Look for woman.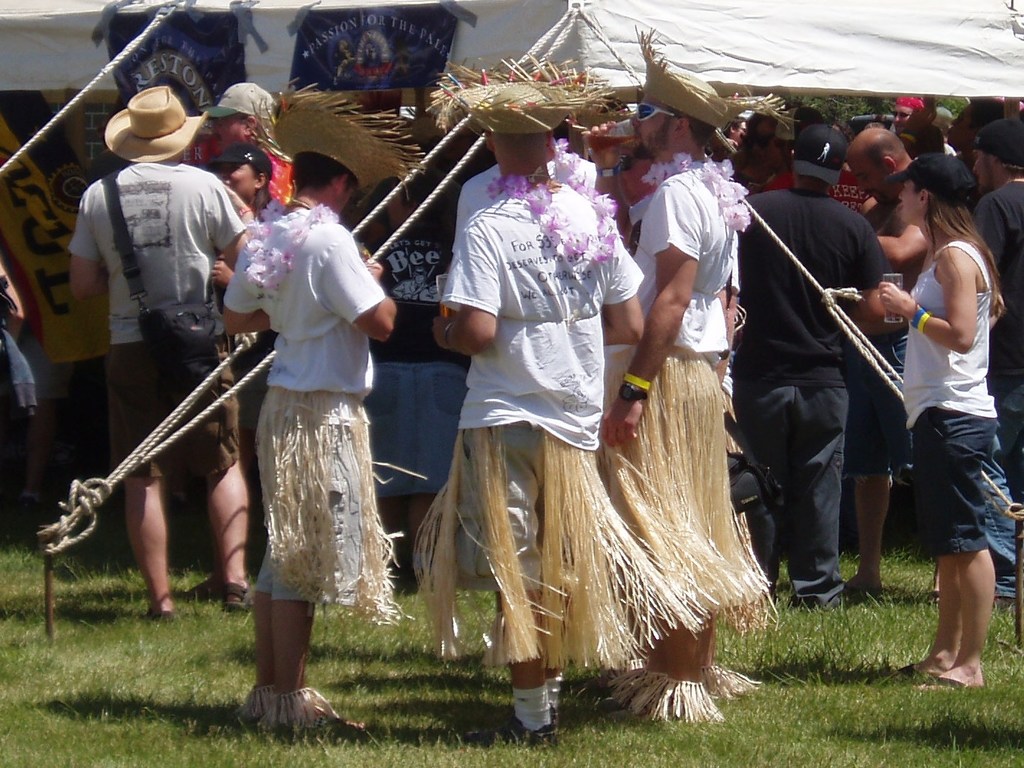
Found: (x1=361, y1=165, x2=472, y2=577).
